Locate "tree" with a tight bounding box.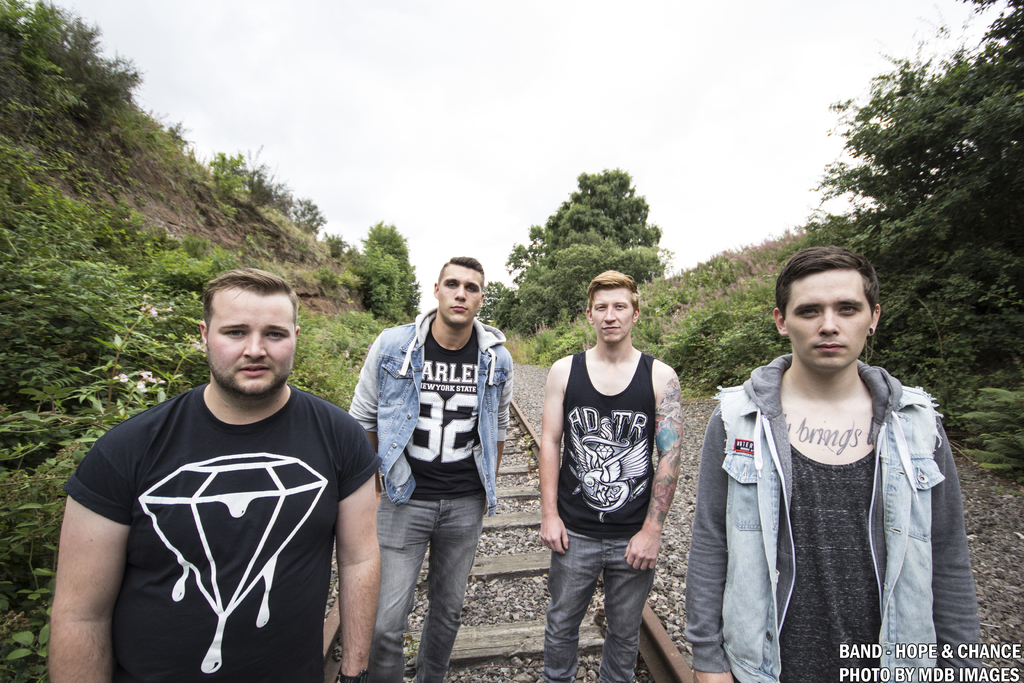
811:0:1023:407.
